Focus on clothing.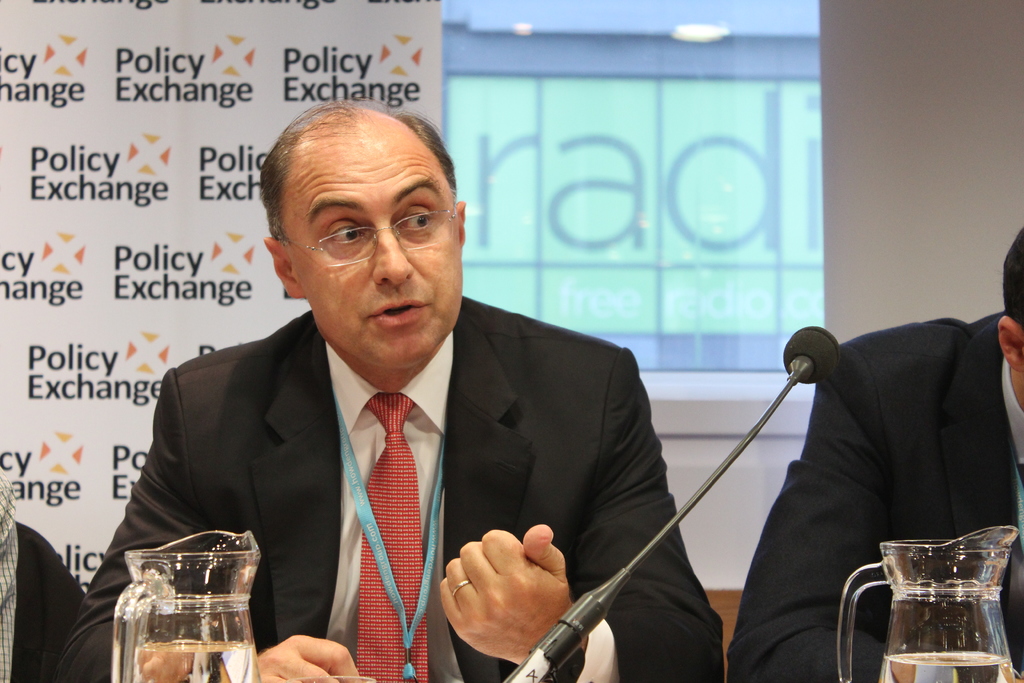
Focused at x1=5 y1=522 x2=86 y2=682.
